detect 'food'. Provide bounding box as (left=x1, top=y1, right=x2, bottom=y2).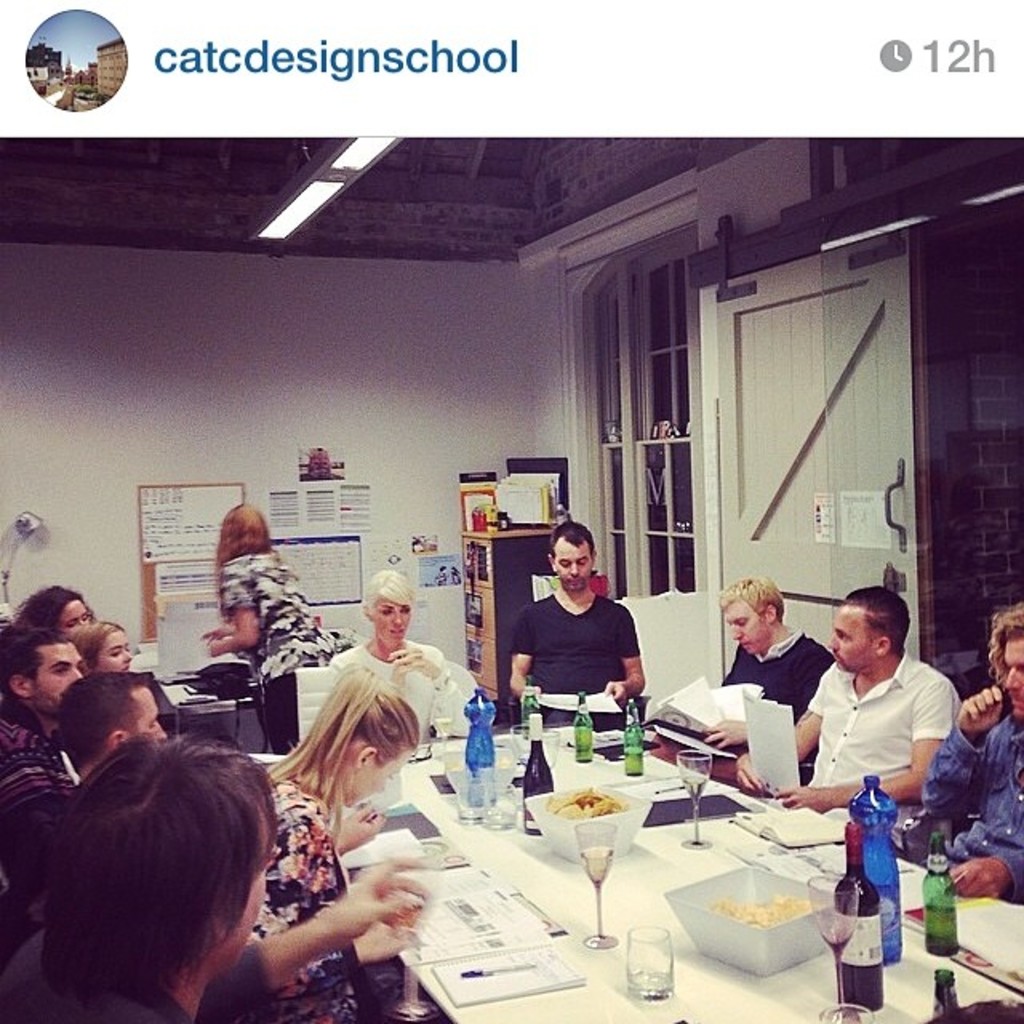
(left=702, top=893, right=819, bottom=928).
